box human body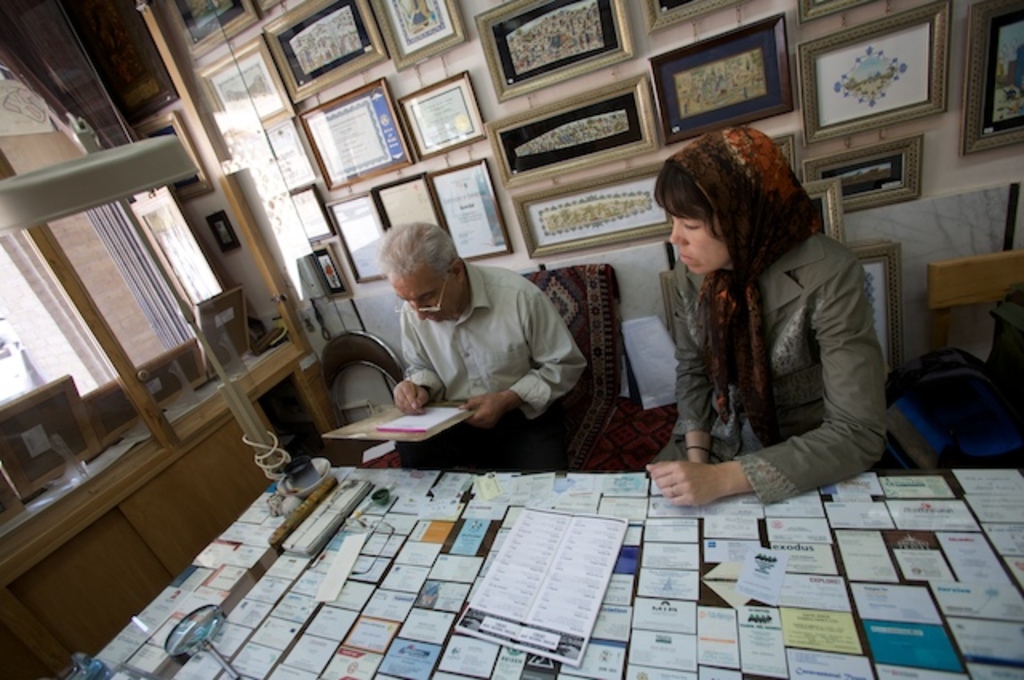
locate(643, 235, 890, 512)
